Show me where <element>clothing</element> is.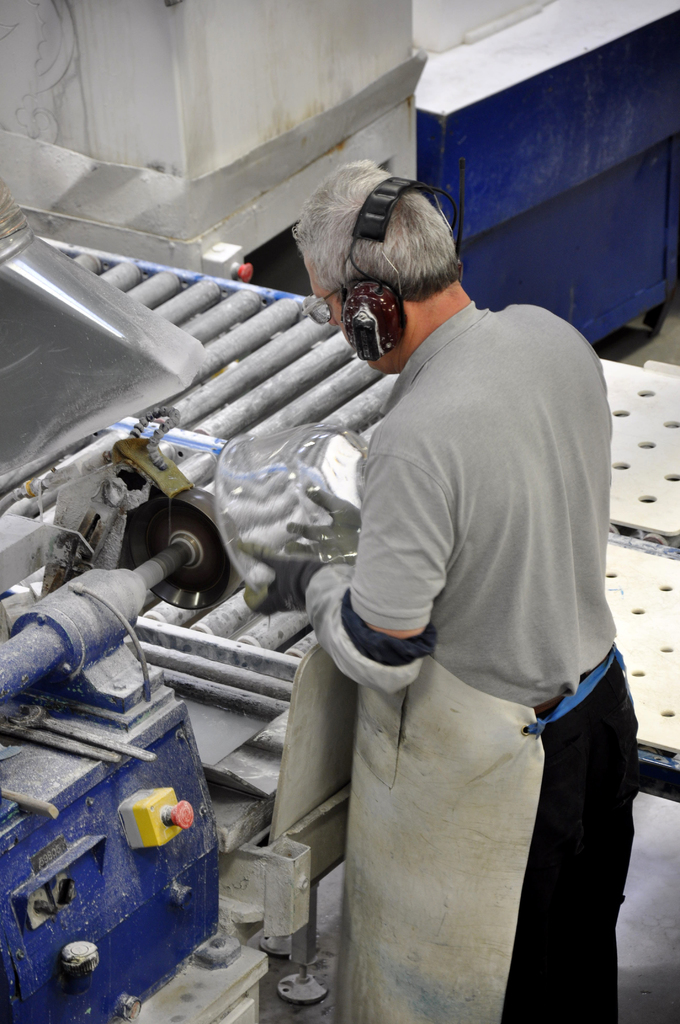
<element>clothing</element> is at select_region(339, 300, 640, 1023).
